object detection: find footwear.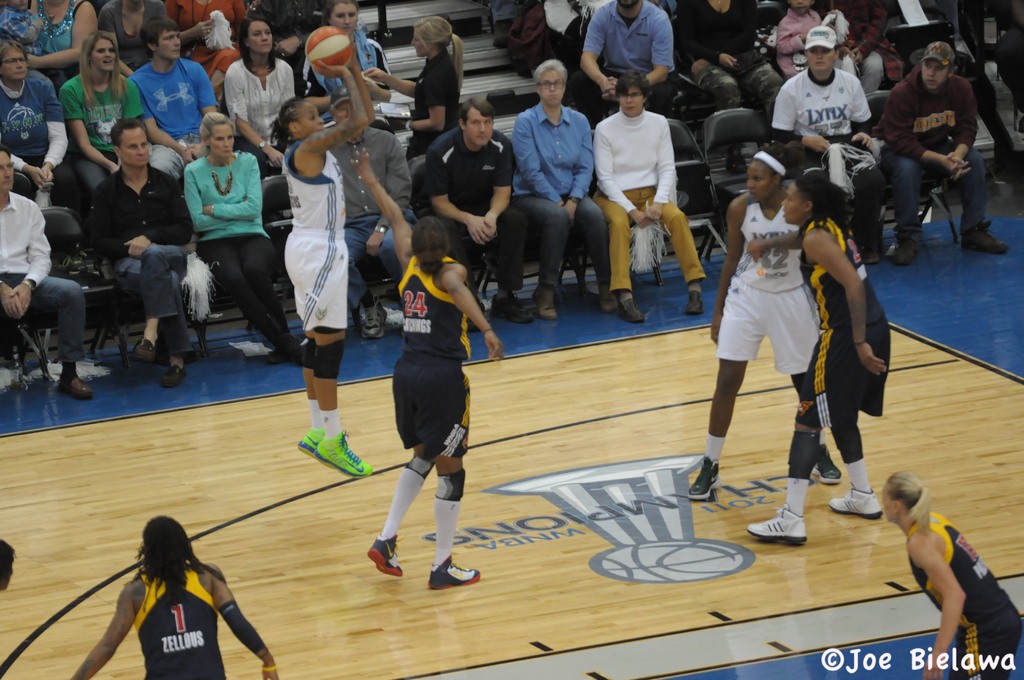
x1=749, y1=505, x2=808, y2=546.
